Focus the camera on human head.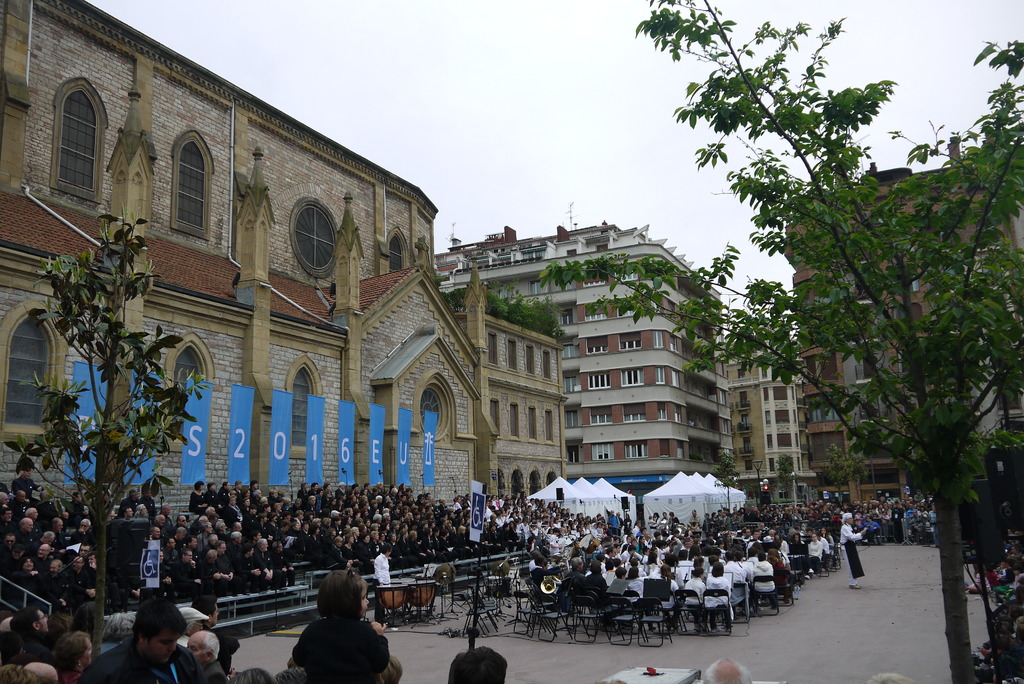
Focus region: [250, 506, 254, 514].
